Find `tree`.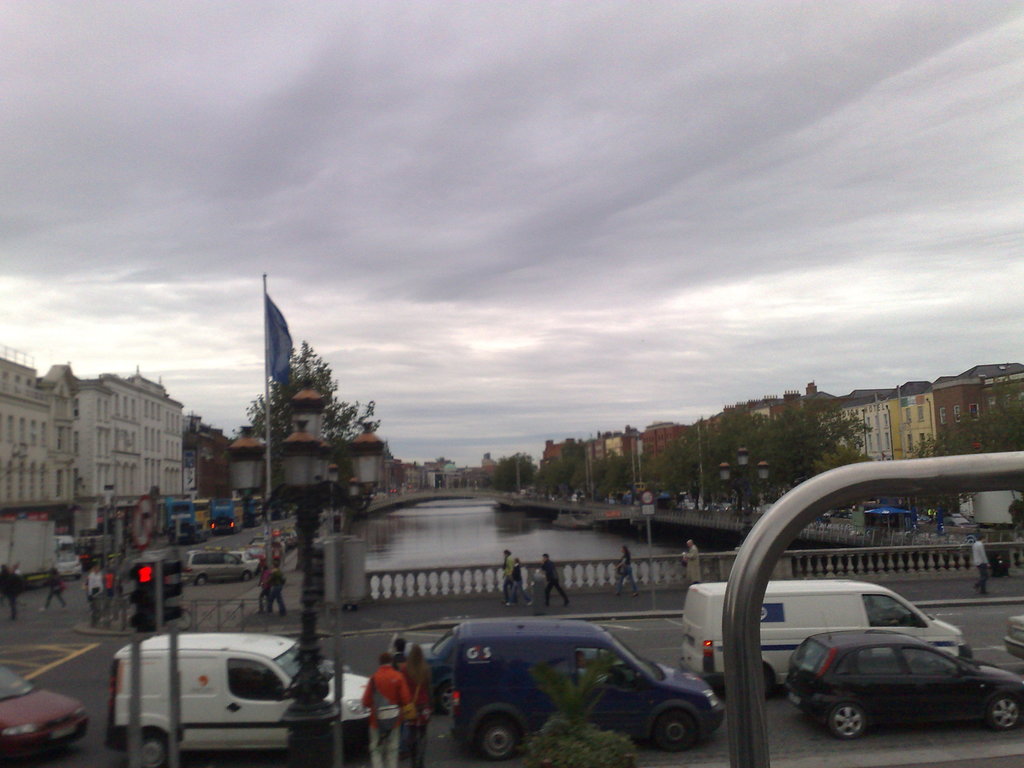
detection(235, 335, 381, 509).
